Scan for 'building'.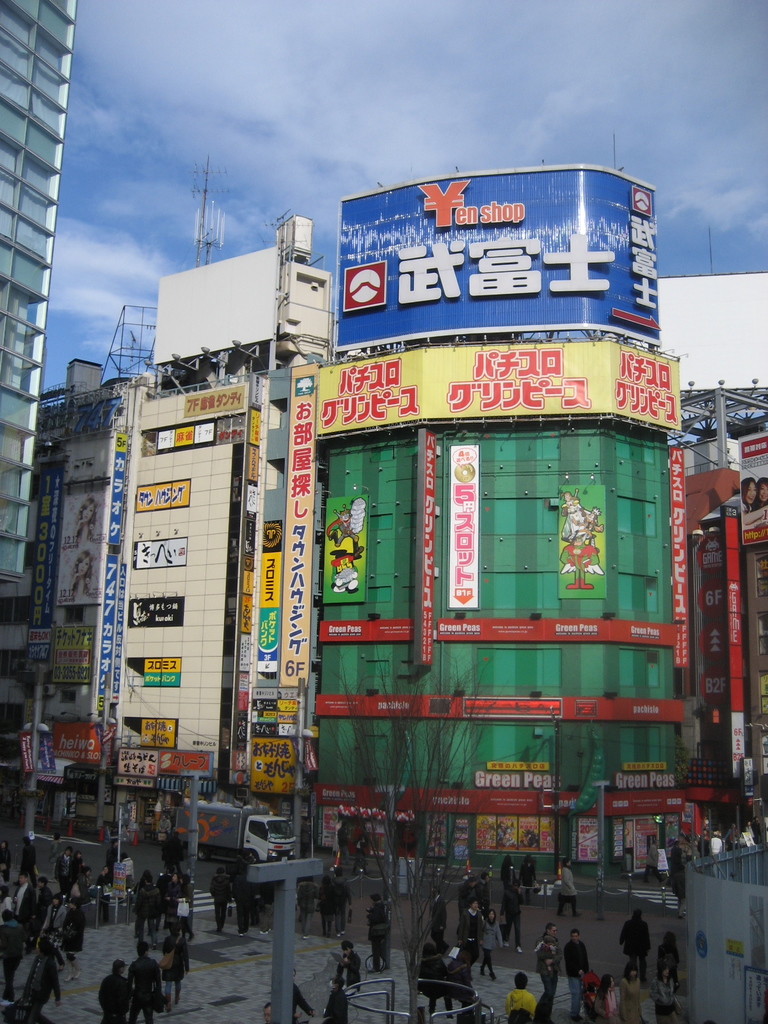
Scan result: <bbox>0, 0, 72, 750</bbox>.
